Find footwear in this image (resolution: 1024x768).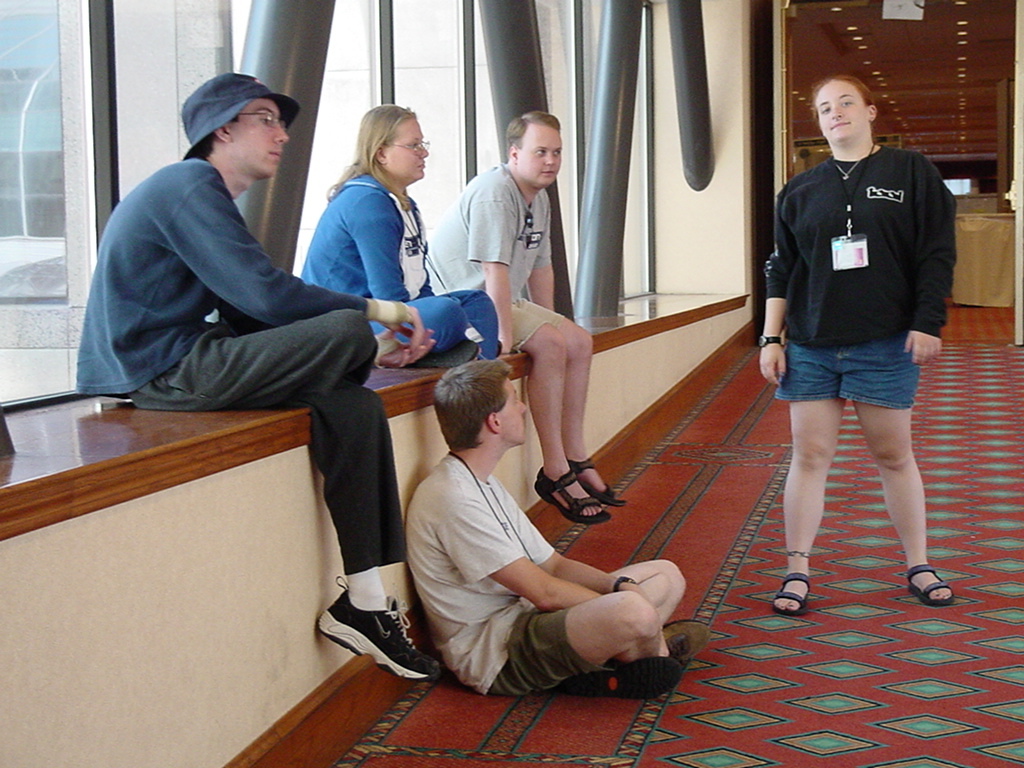
x1=314, y1=564, x2=438, y2=702.
